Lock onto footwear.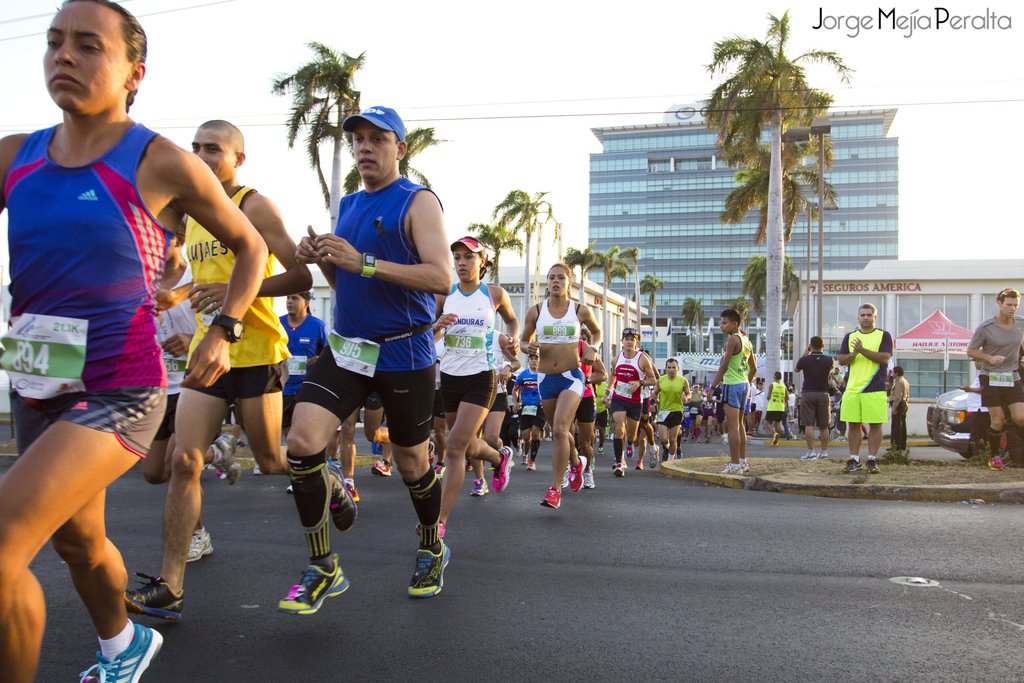
Locked: box=[753, 429, 757, 436].
